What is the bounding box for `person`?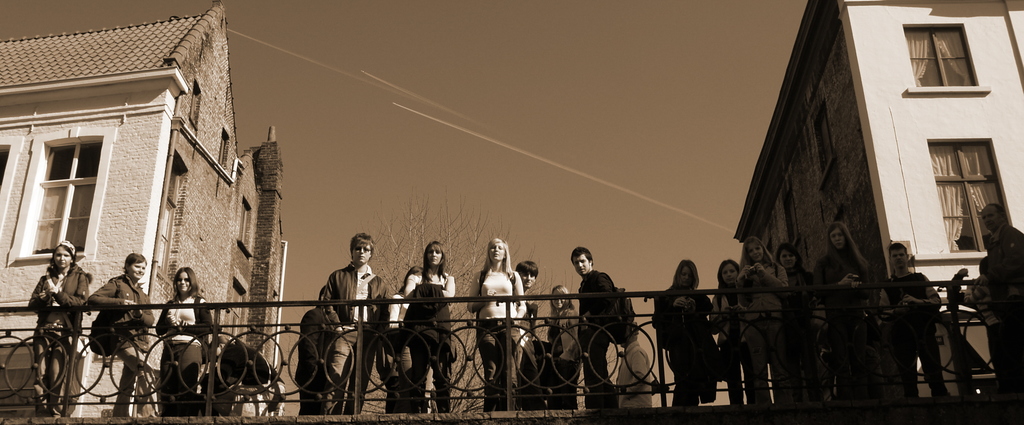
<region>456, 238, 525, 412</region>.
